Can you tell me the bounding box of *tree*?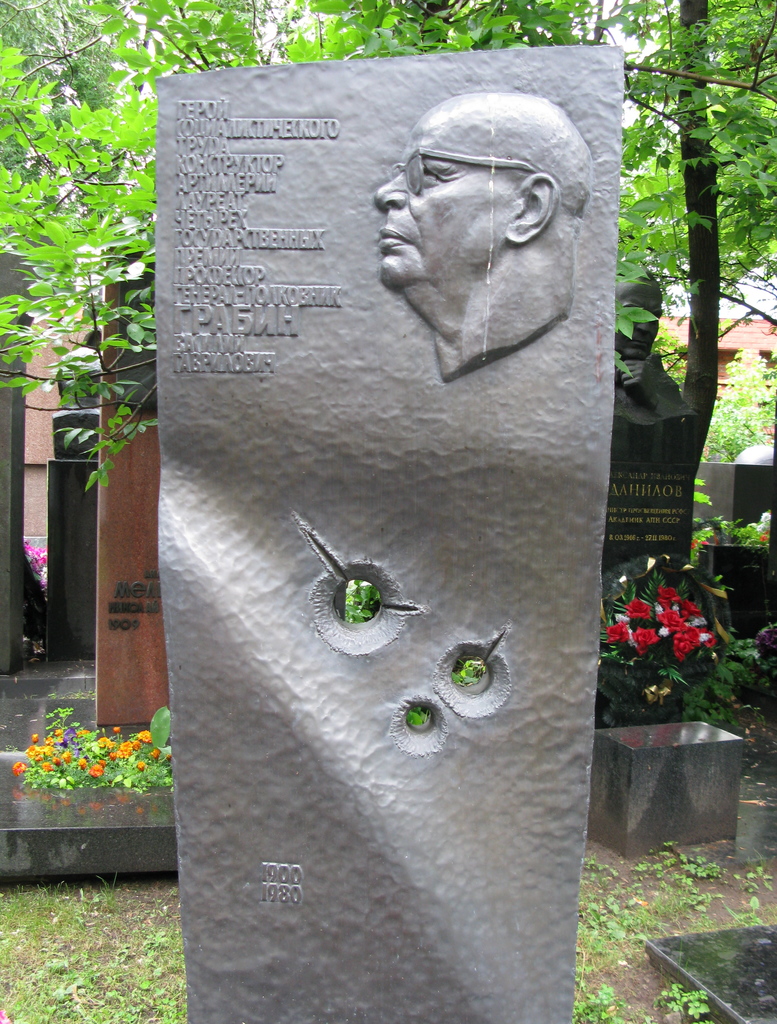
x1=0, y1=0, x2=776, y2=478.
